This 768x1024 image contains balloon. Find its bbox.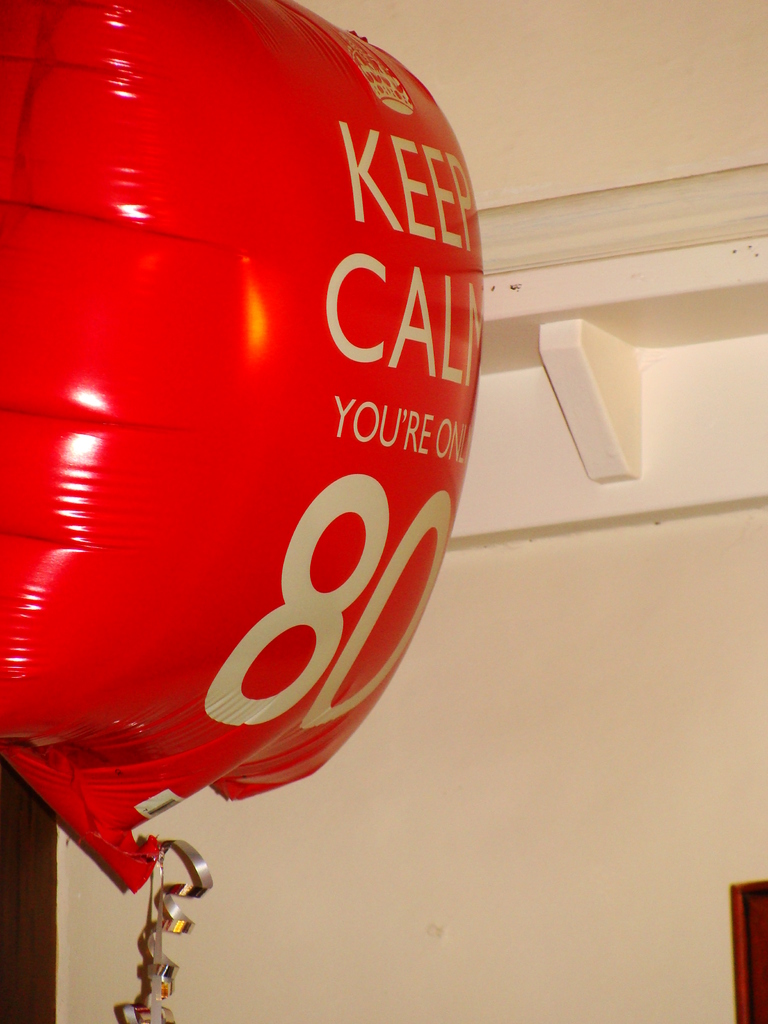
rect(0, 0, 490, 893).
